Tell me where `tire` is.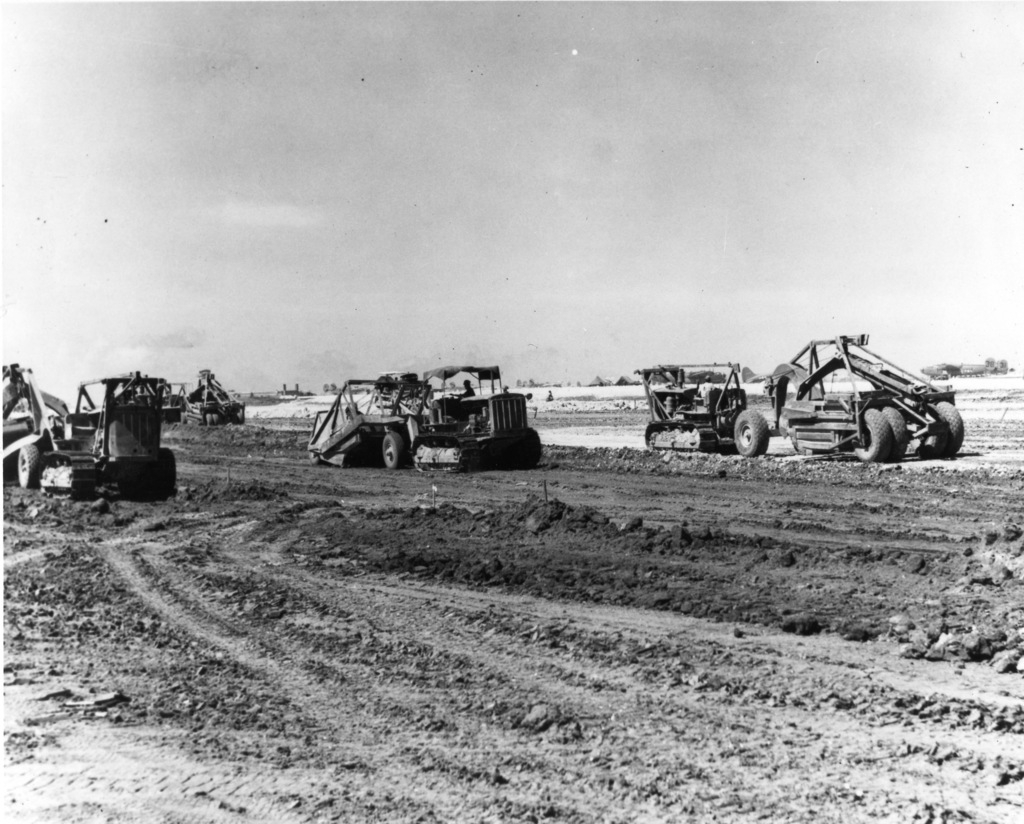
`tire` is at [x1=849, y1=408, x2=888, y2=463].
